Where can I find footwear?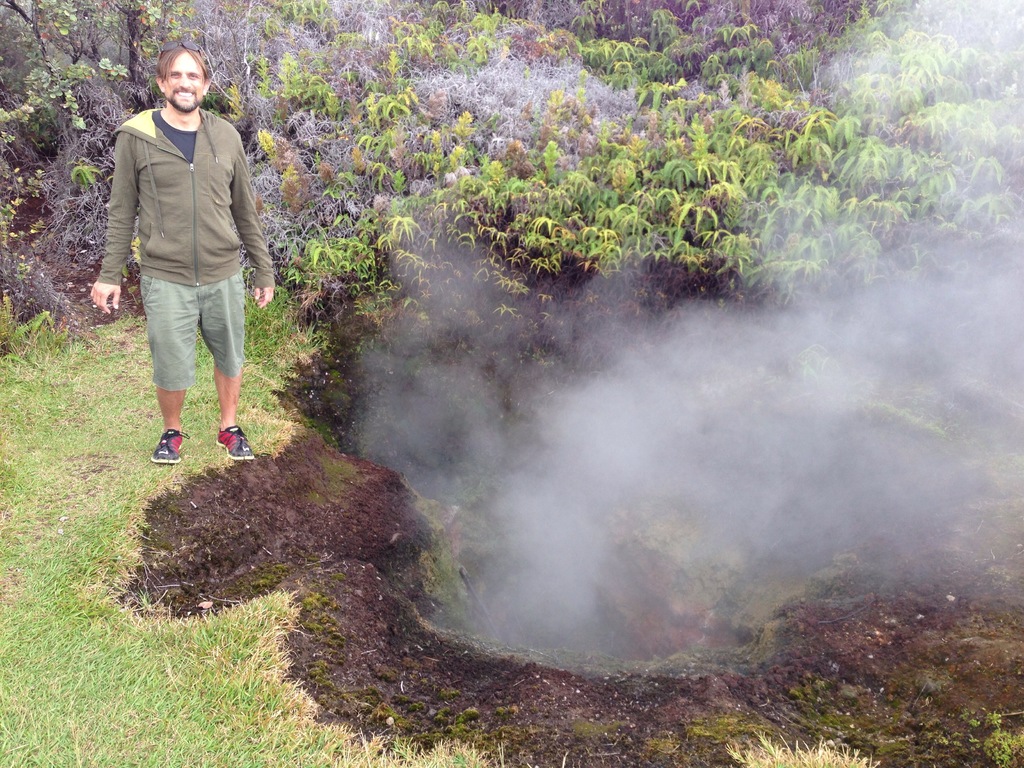
You can find it at [215, 415, 252, 462].
